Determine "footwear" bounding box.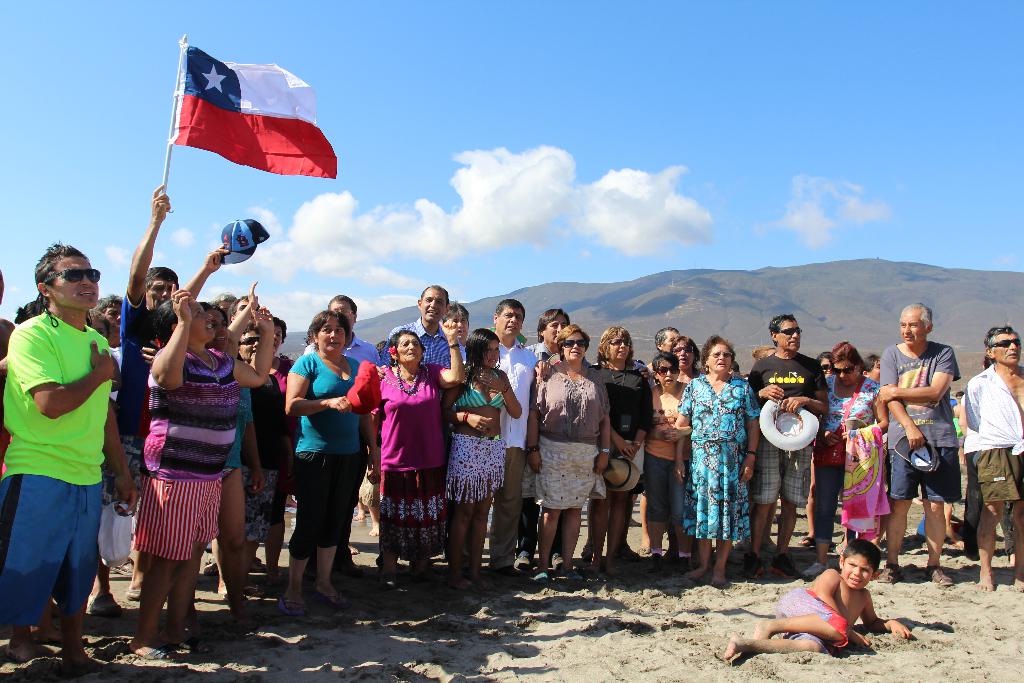
Determined: l=206, t=555, r=220, b=574.
